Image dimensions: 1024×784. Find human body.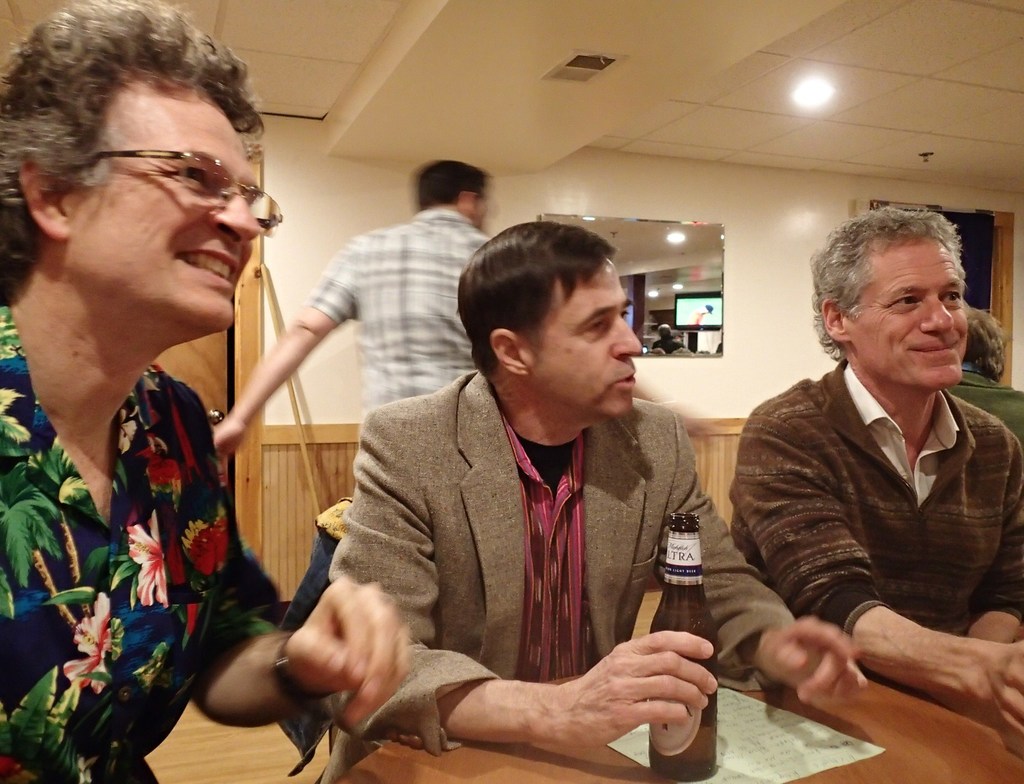
pyautogui.locateOnScreen(715, 199, 1023, 763).
